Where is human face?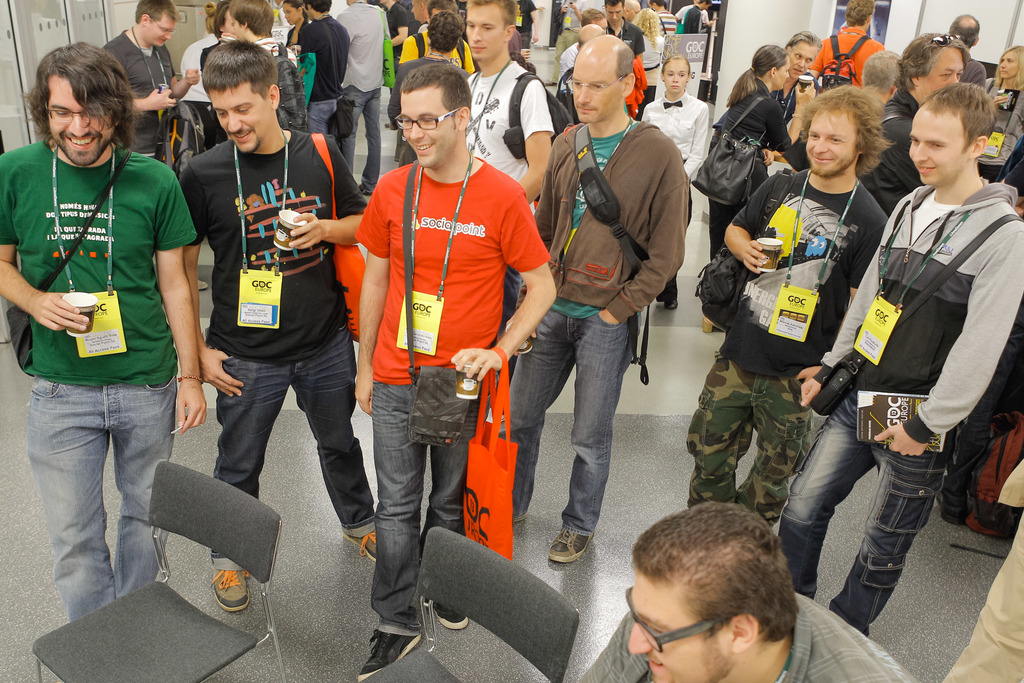
BBox(631, 3, 641, 22).
